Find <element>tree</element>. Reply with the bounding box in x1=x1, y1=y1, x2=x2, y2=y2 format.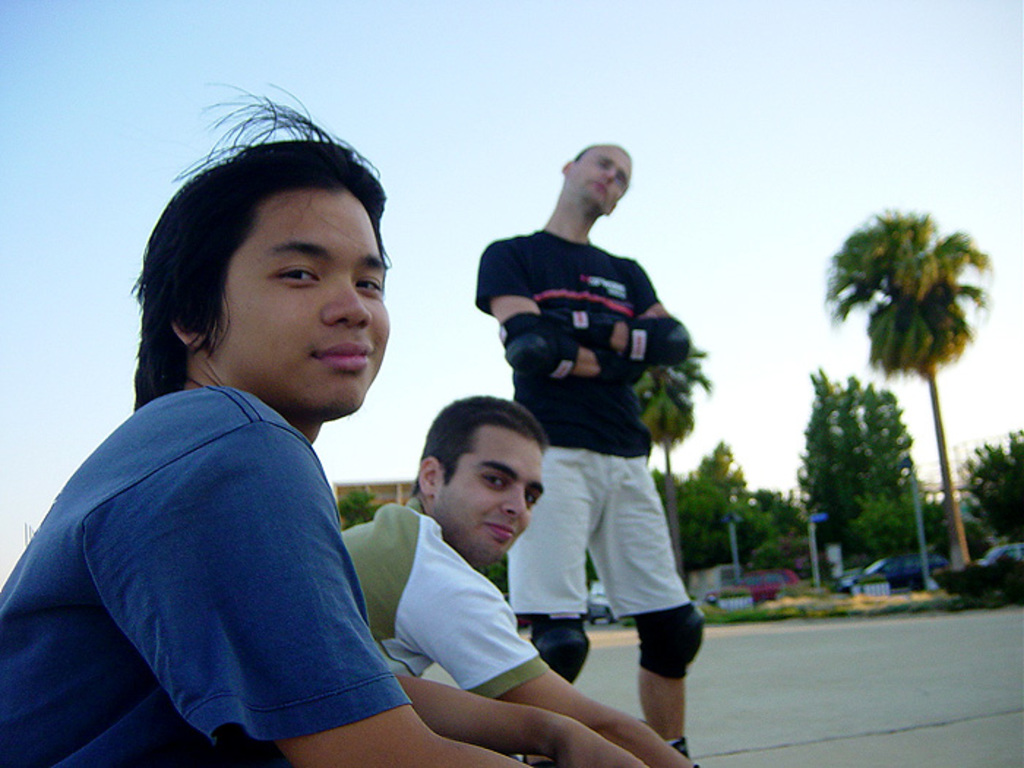
x1=788, y1=363, x2=939, y2=578.
